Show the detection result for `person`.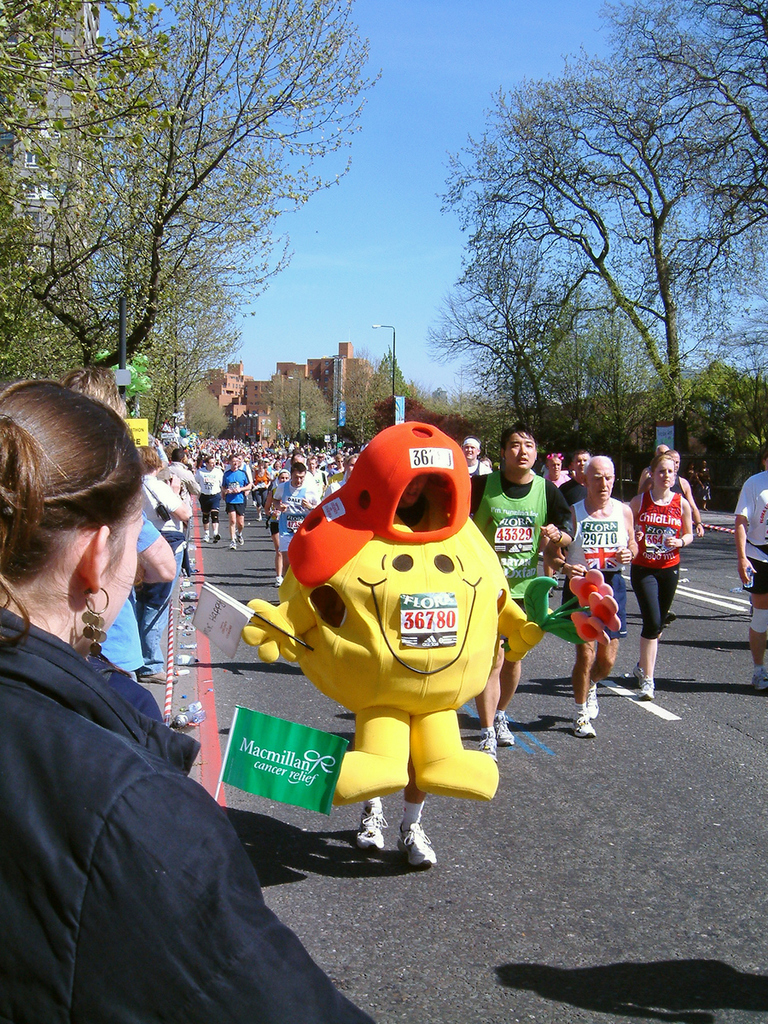
bbox=(194, 457, 222, 544).
